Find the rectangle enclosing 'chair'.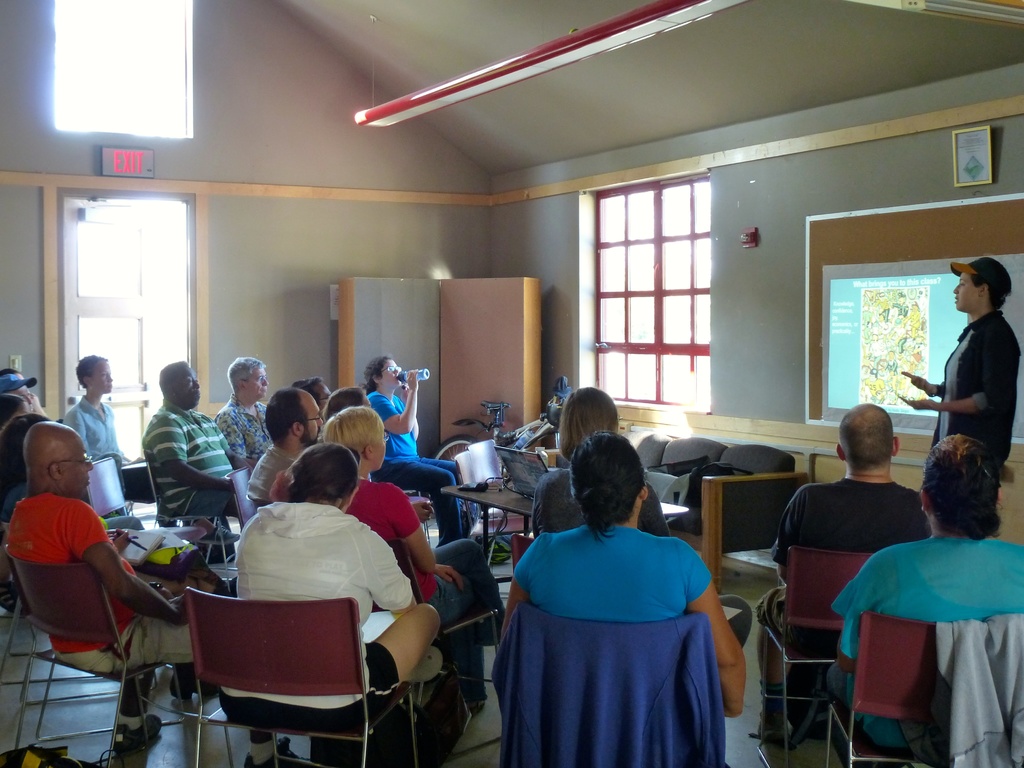
515/603/714/767.
